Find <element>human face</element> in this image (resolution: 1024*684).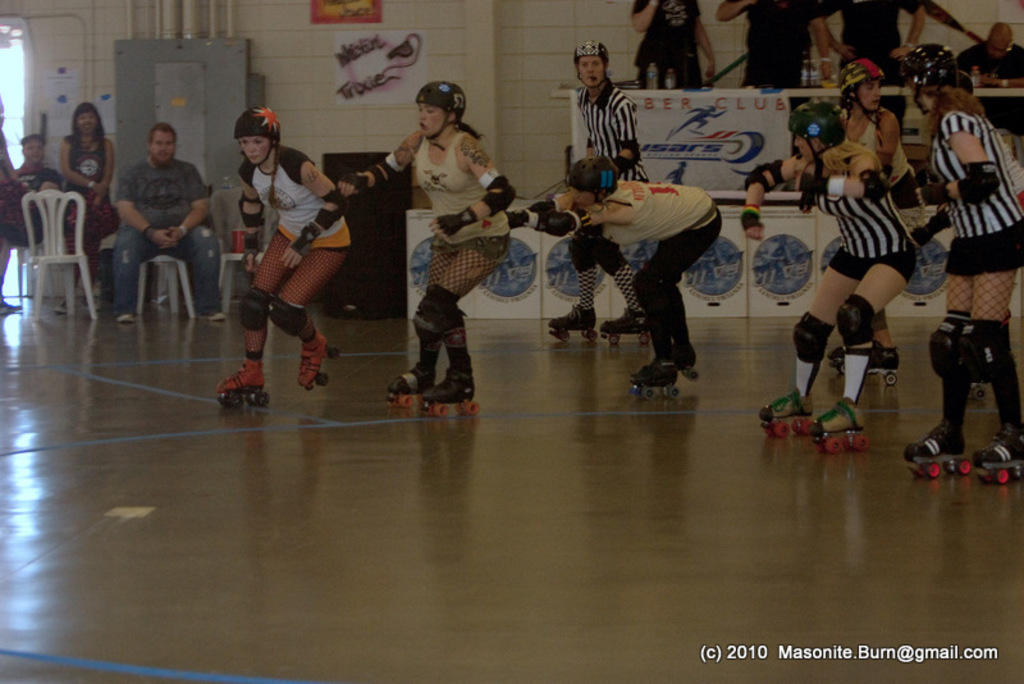
(416, 101, 453, 134).
